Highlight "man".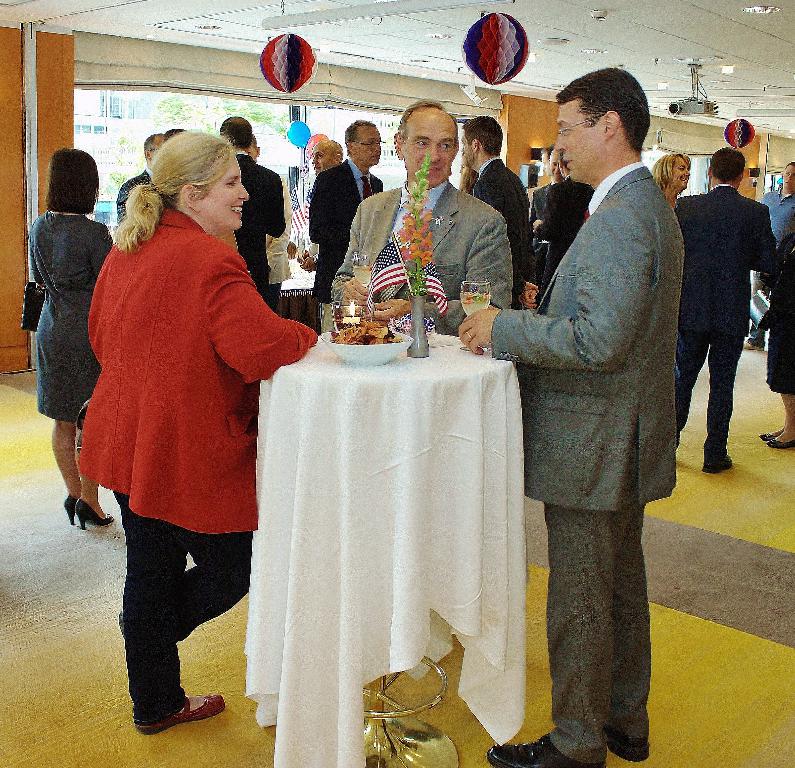
Highlighted region: (x1=279, y1=138, x2=342, y2=273).
